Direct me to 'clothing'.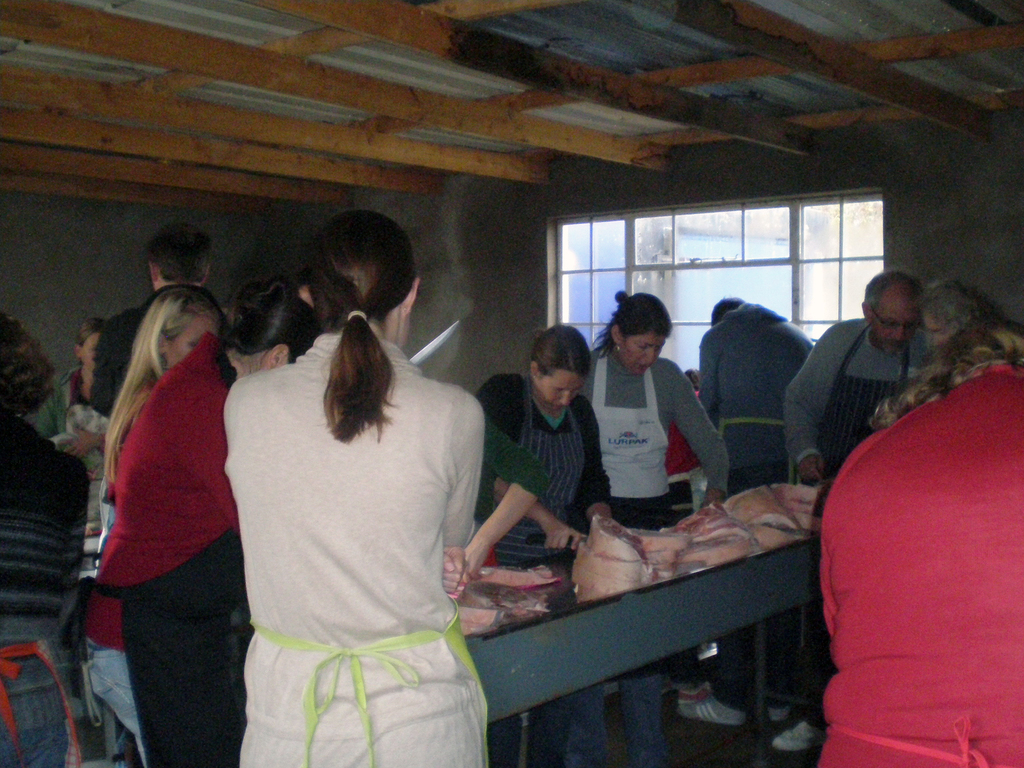
Direction: detection(788, 322, 1017, 738).
